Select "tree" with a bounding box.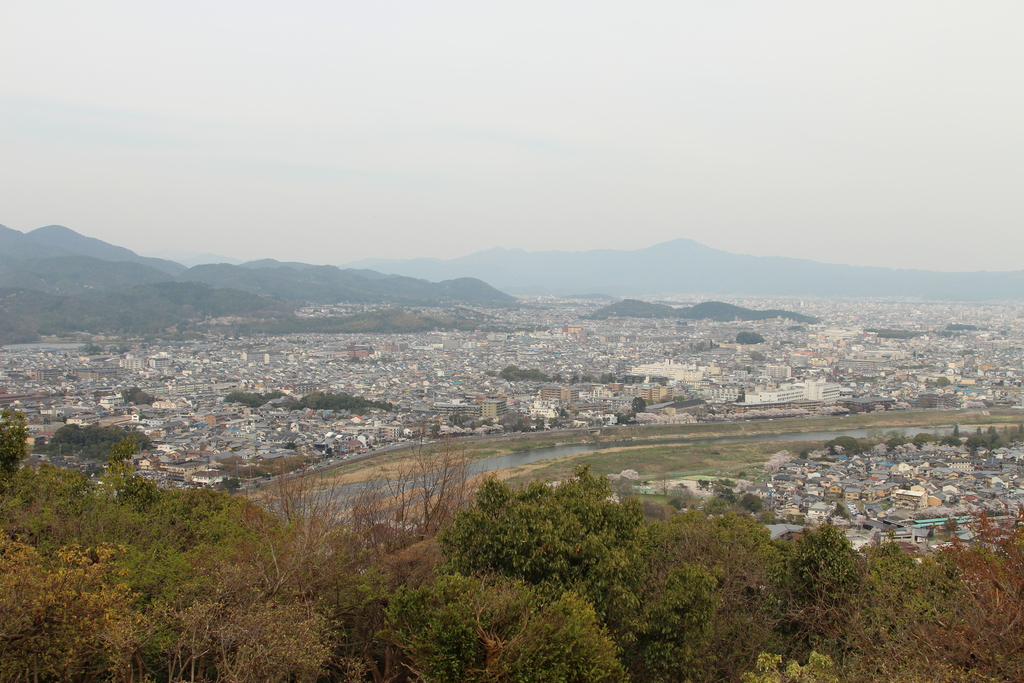
bbox(775, 514, 867, 611).
